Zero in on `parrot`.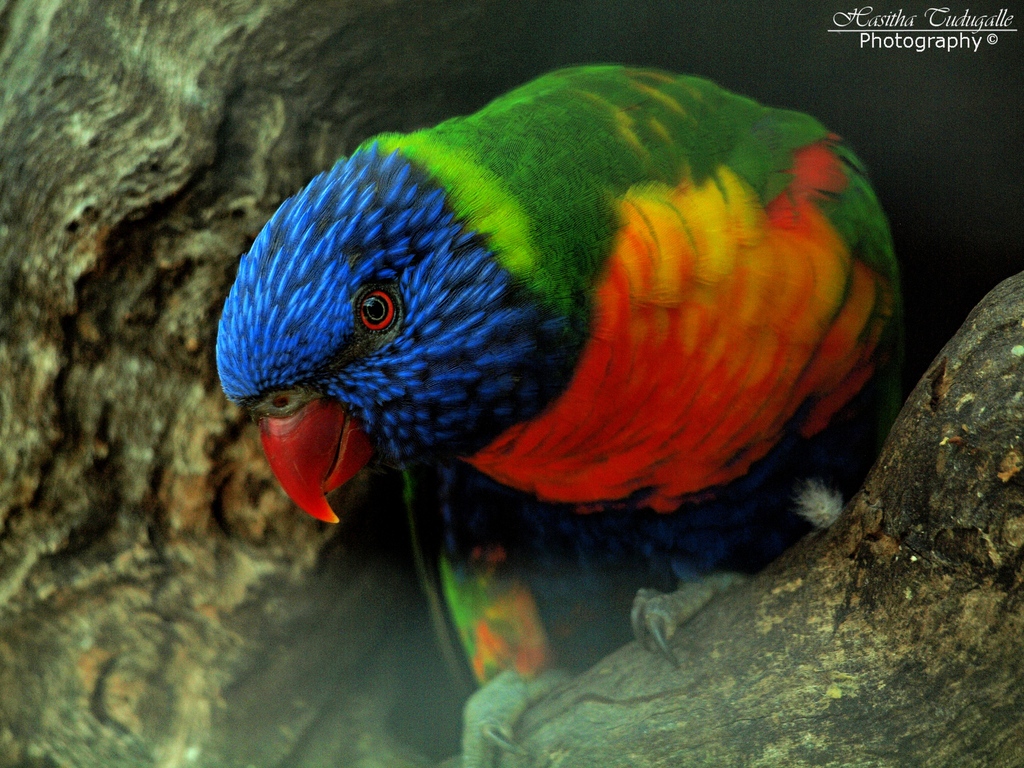
Zeroed in: bbox=[214, 63, 902, 519].
